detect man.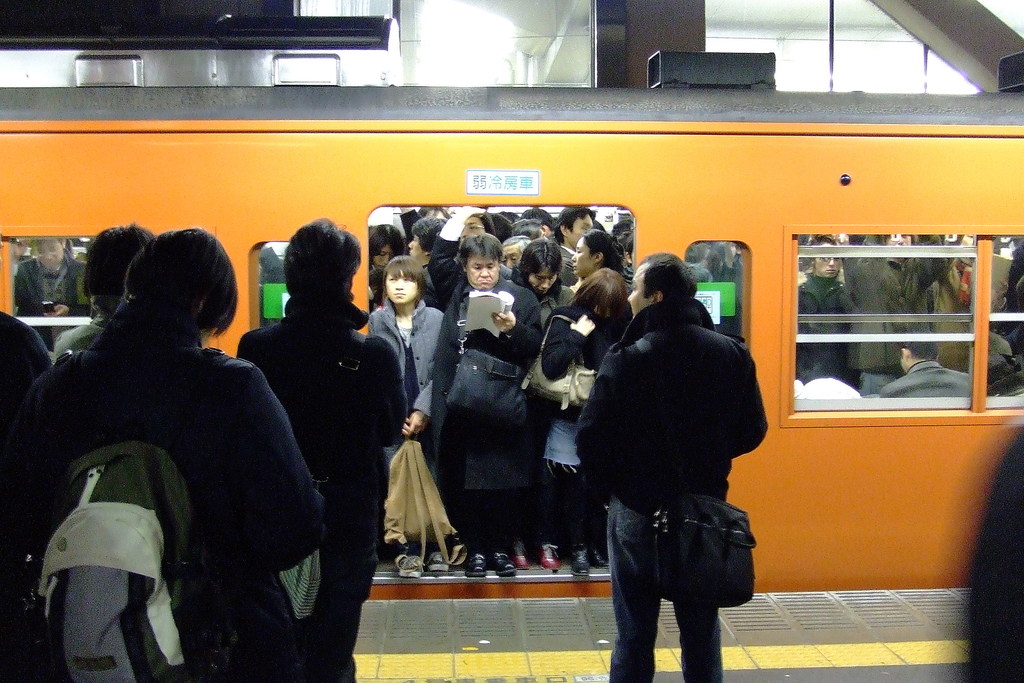
Detected at bbox=(876, 324, 971, 393).
